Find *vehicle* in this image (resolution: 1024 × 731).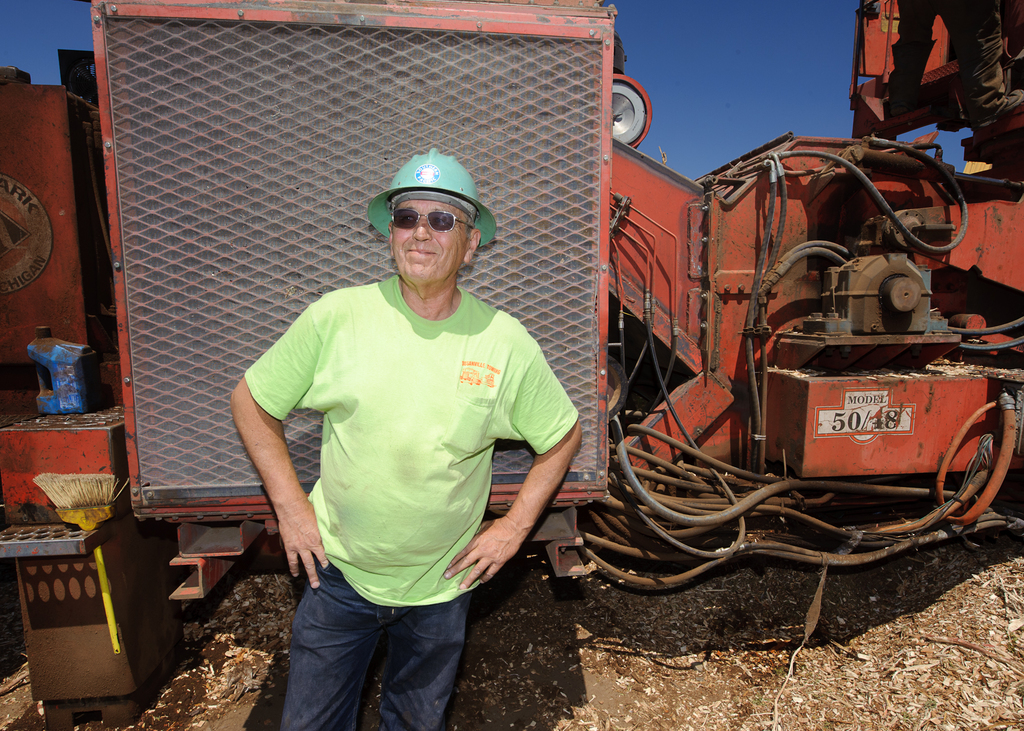
box=[0, 0, 1023, 730].
